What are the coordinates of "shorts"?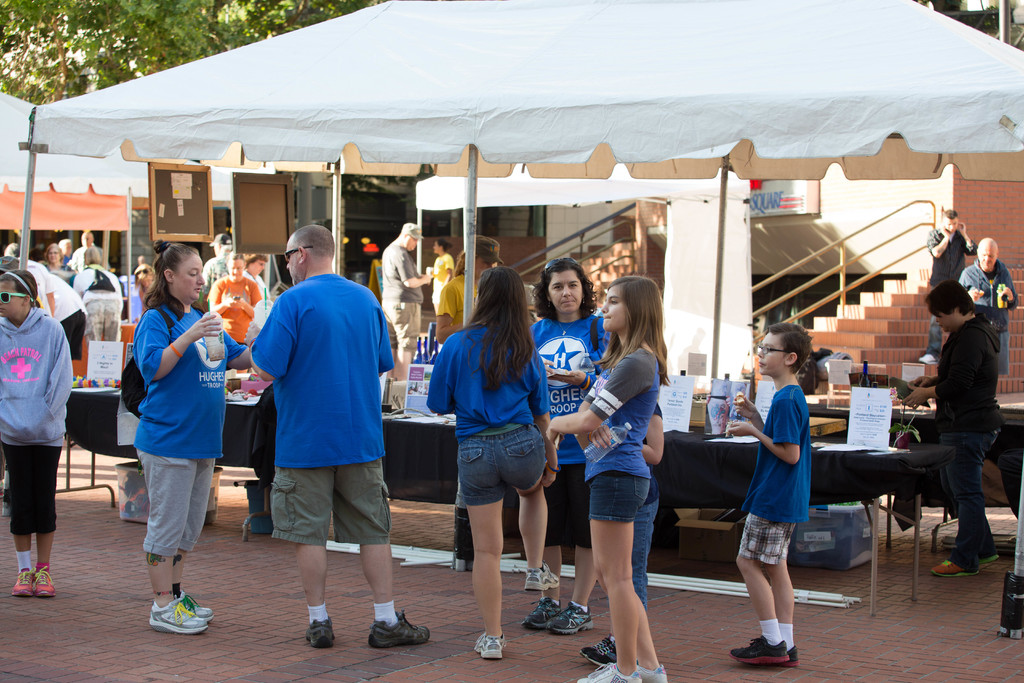
x1=593, y1=475, x2=646, y2=520.
